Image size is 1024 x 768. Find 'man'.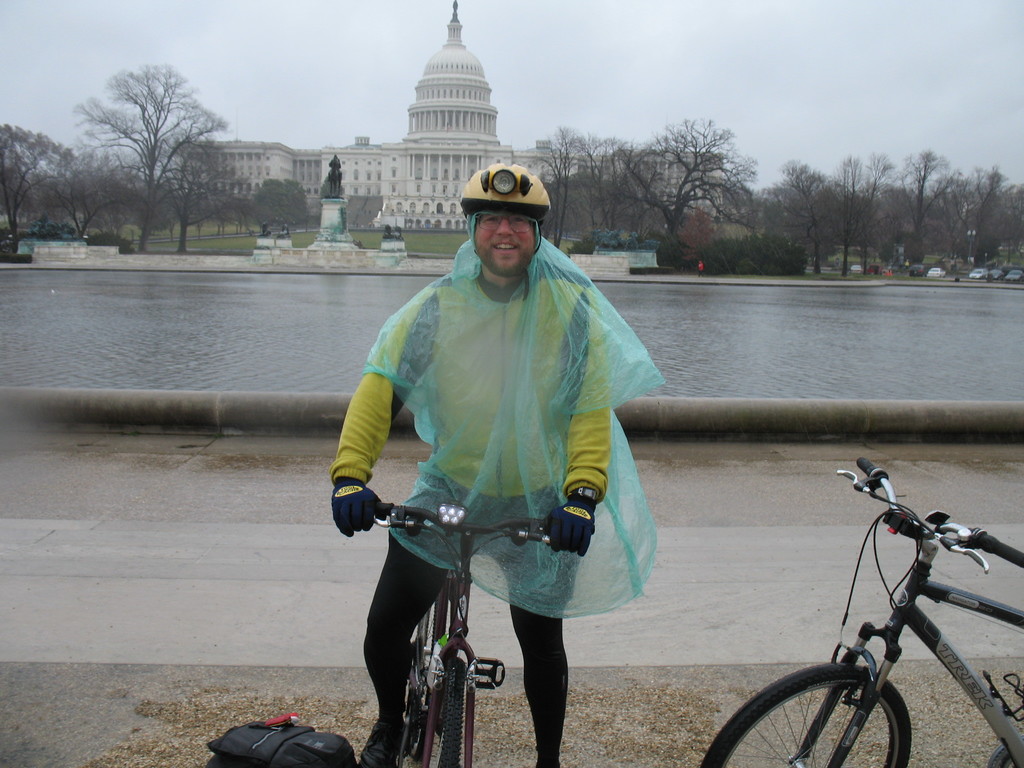
{"x1": 326, "y1": 154, "x2": 669, "y2": 767}.
